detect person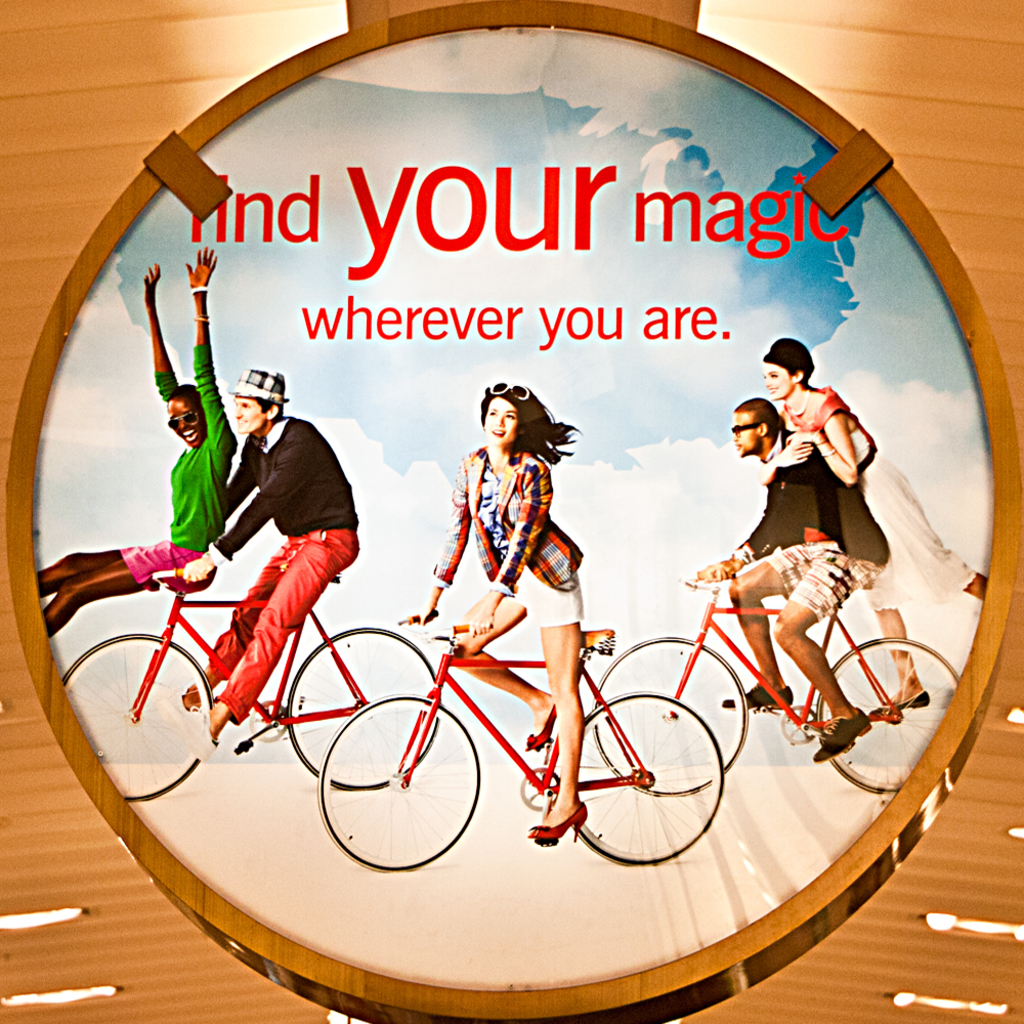
BBox(401, 382, 586, 845)
